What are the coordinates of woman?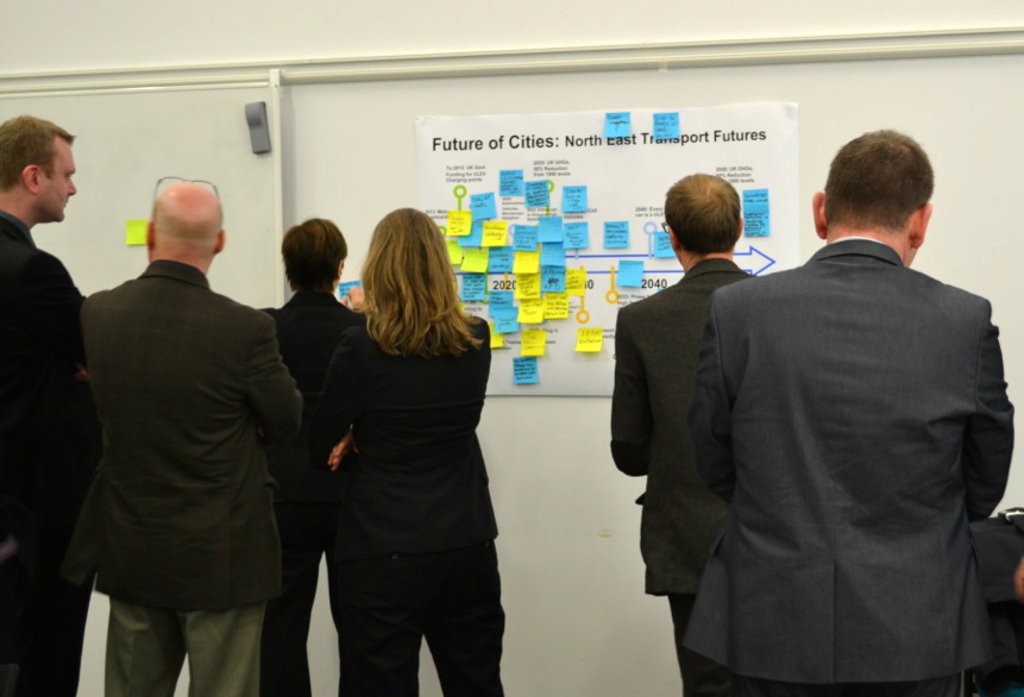
[x1=252, y1=215, x2=371, y2=696].
